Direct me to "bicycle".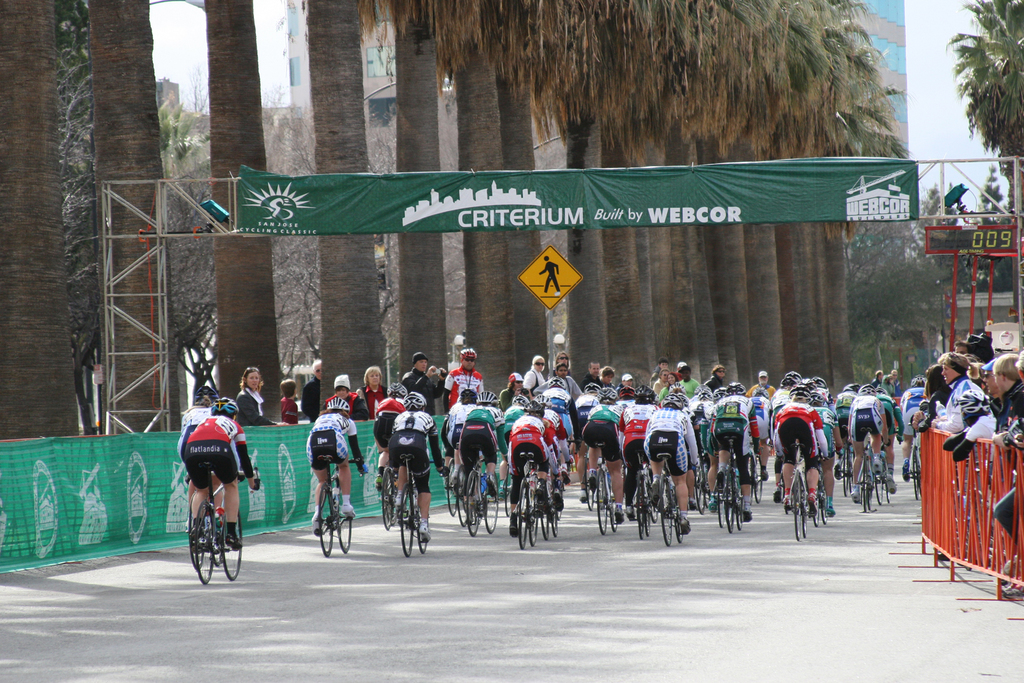
Direction: 312,457,355,557.
